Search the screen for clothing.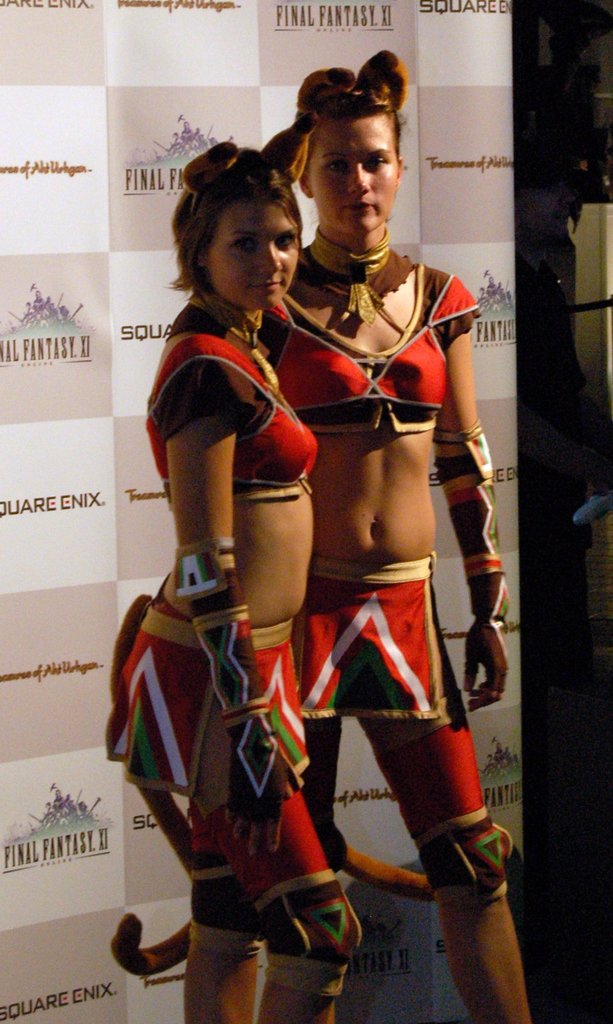
Found at 110,301,362,994.
